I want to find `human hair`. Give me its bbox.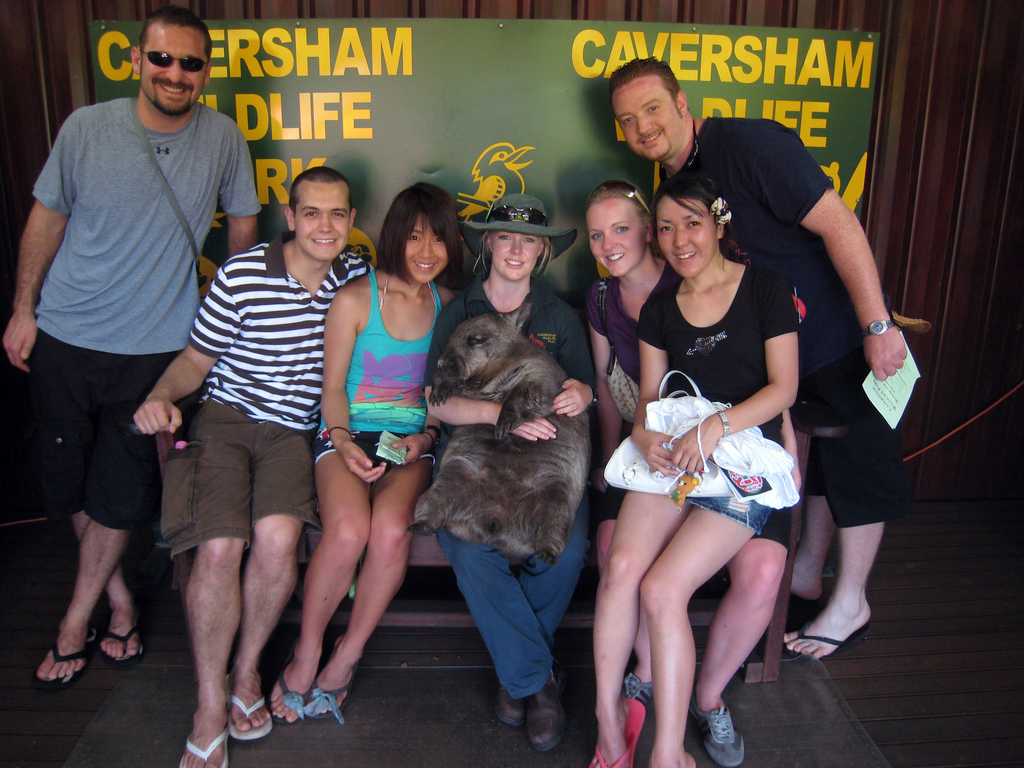
287:167:358:227.
